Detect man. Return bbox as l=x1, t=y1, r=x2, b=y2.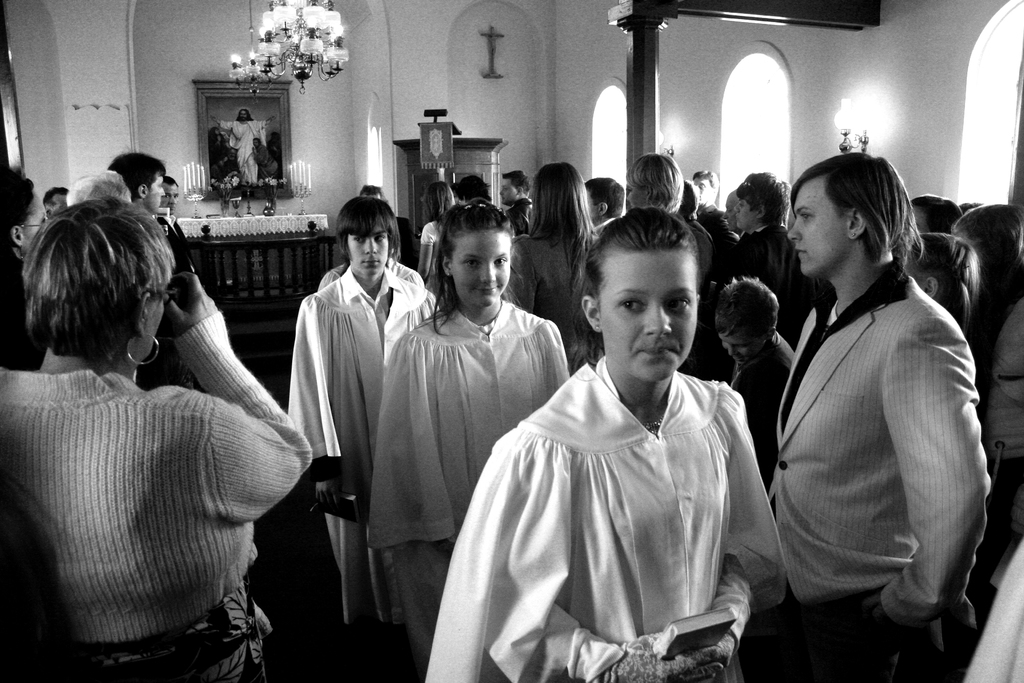
l=690, t=169, r=735, b=242.
